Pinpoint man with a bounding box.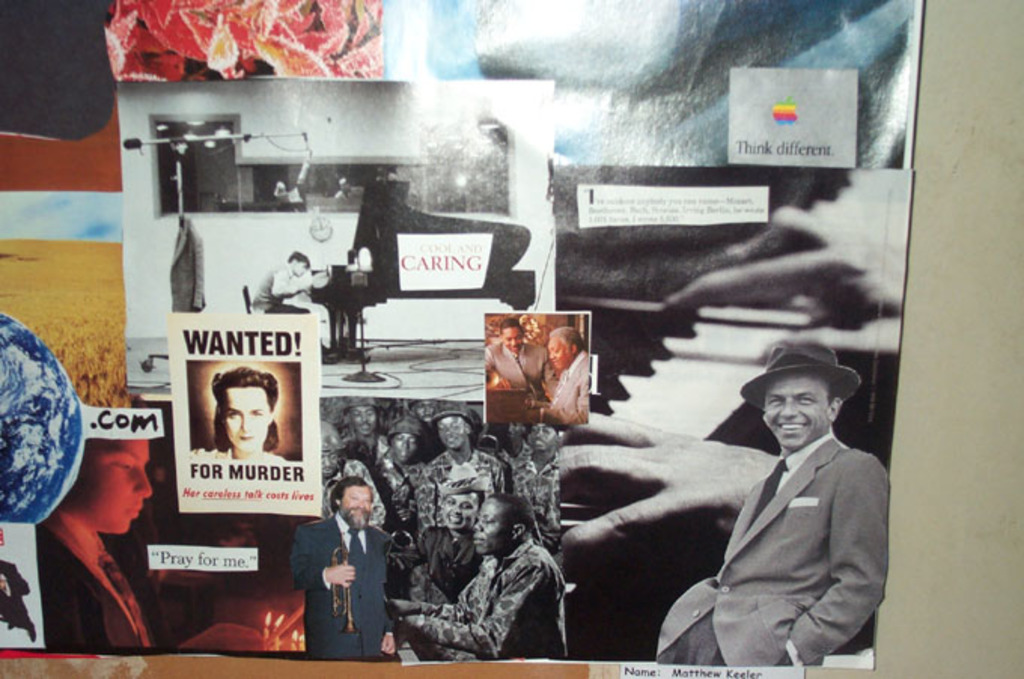
bbox=[369, 416, 428, 550].
